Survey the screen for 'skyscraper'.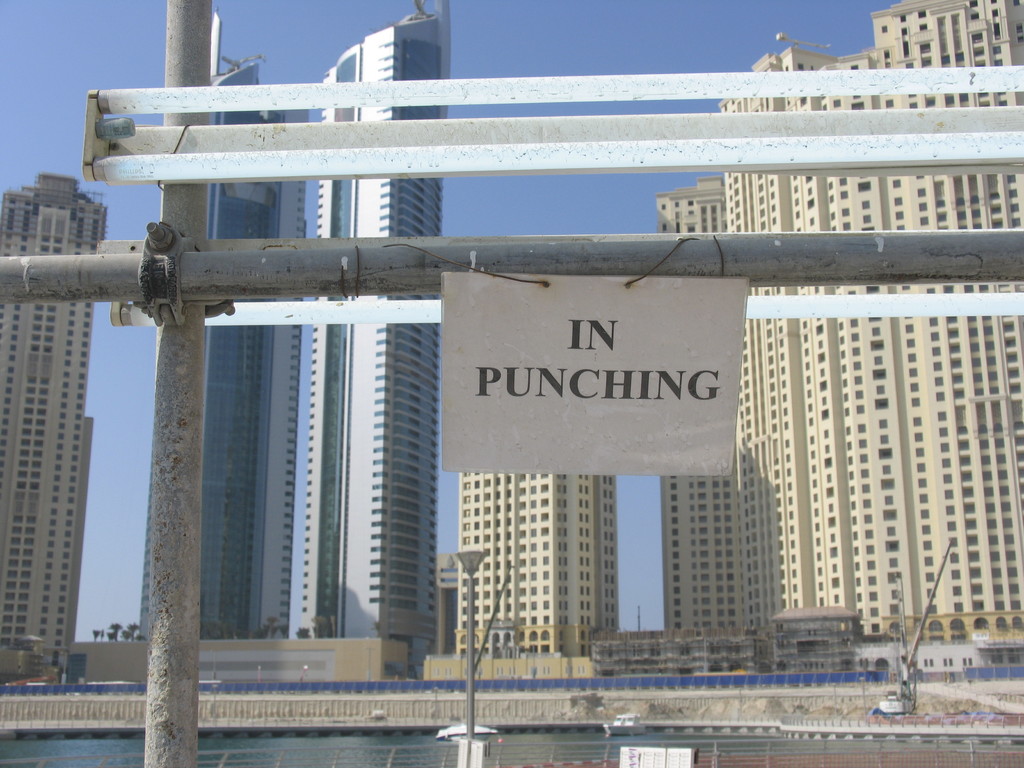
Survey found: pyautogui.locateOnScreen(138, 0, 450, 671).
